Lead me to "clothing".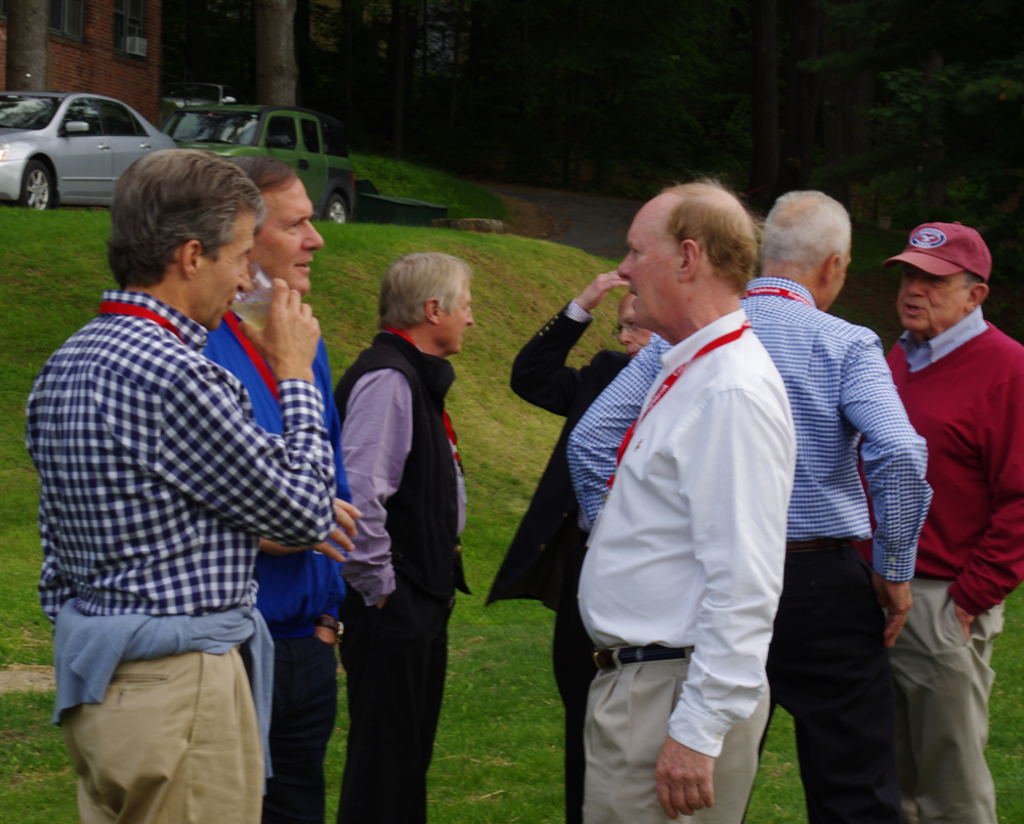
Lead to rect(481, 302, 631, 823).
